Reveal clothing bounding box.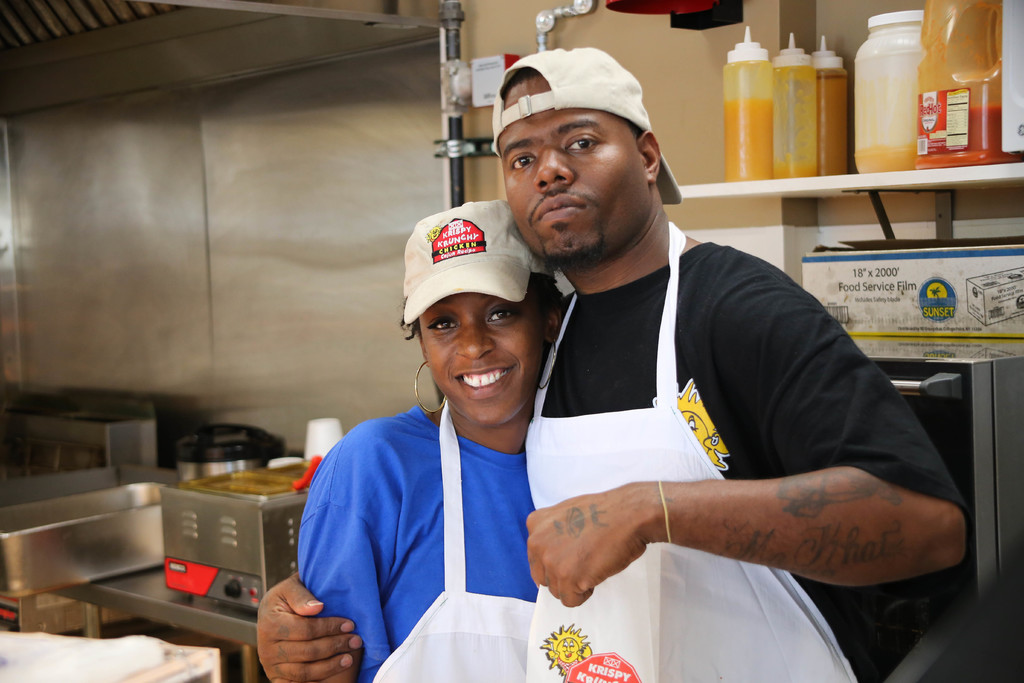
Revealed: 533,241,967,682.
